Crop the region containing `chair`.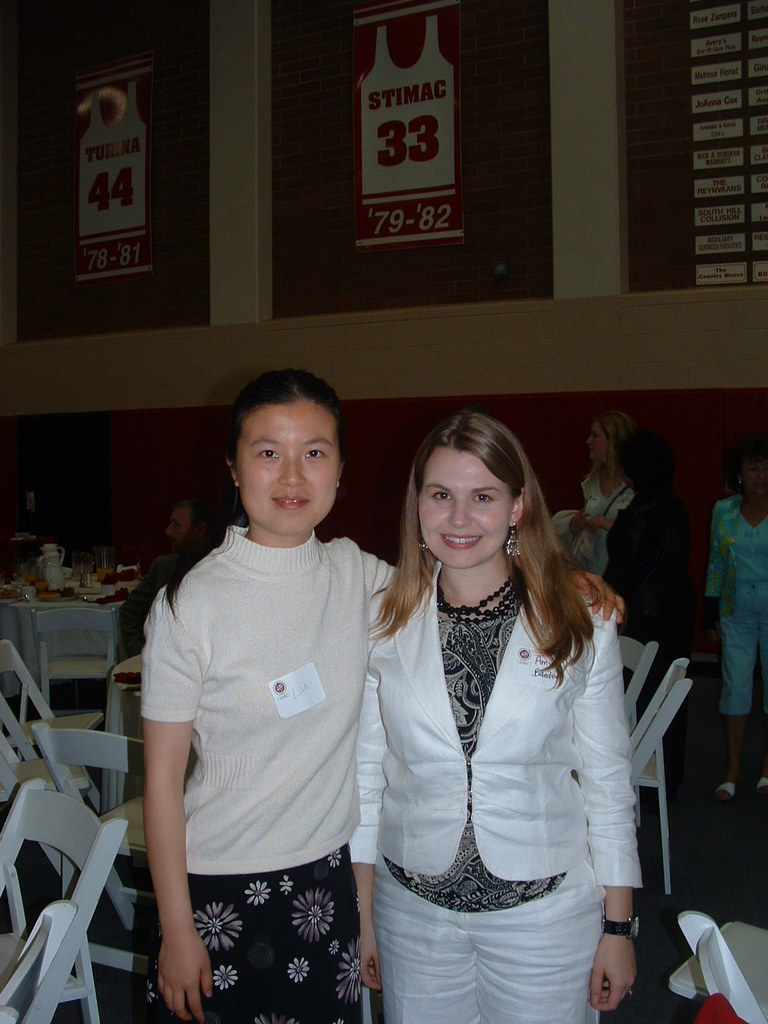
Crop region: [left=0, top=894, right=88, bottom=1023].
